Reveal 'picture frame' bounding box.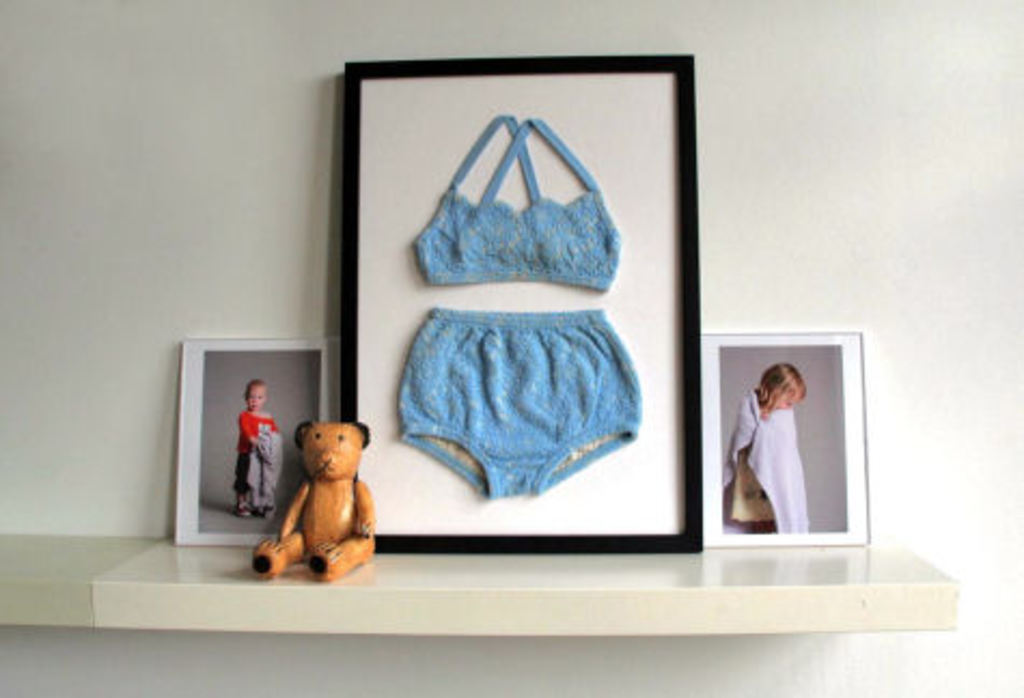
Revealed: (698, 332, 871, 547).
